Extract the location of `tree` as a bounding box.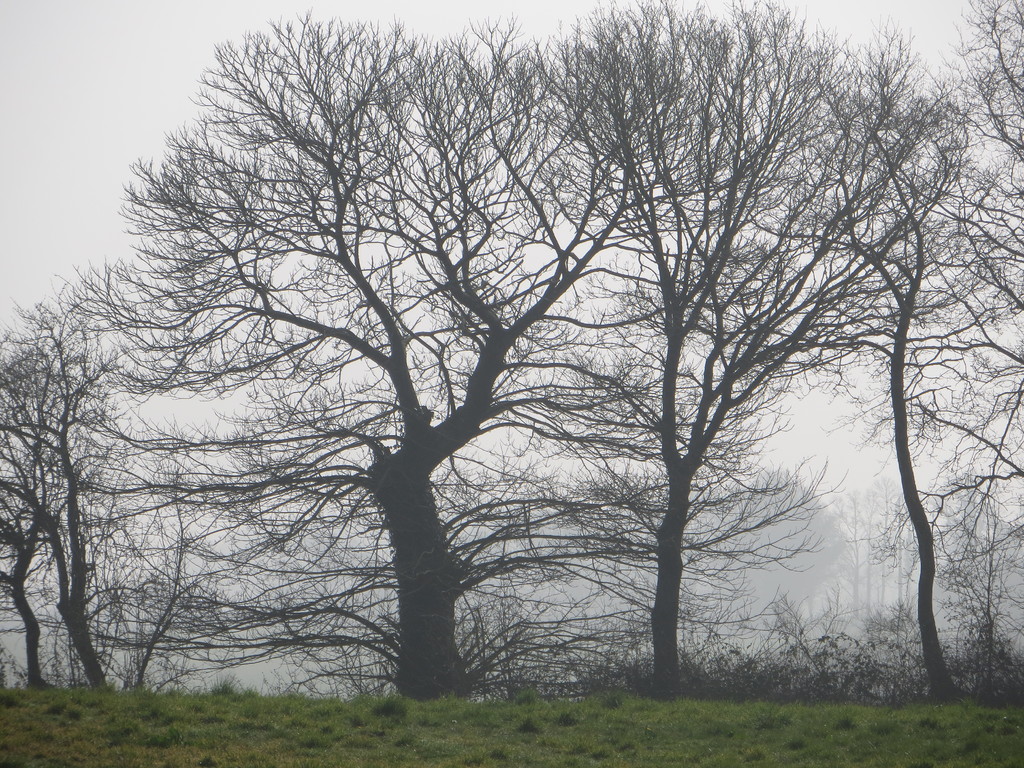
(350, 0, 996, 693).
